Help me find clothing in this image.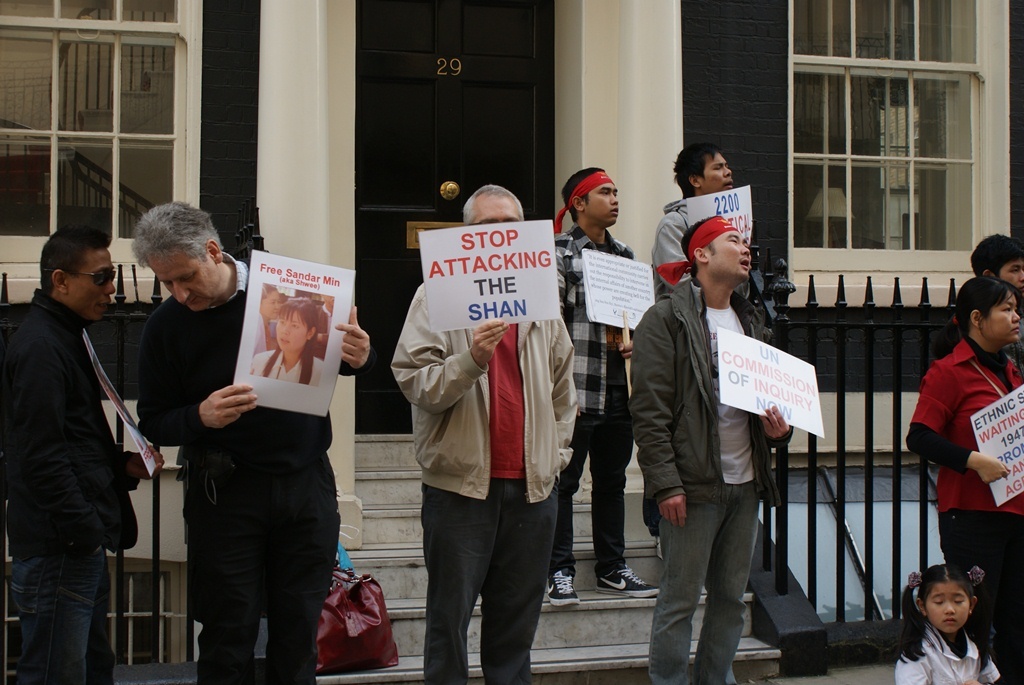
Found it: box(918, 303, 1011, 586).
